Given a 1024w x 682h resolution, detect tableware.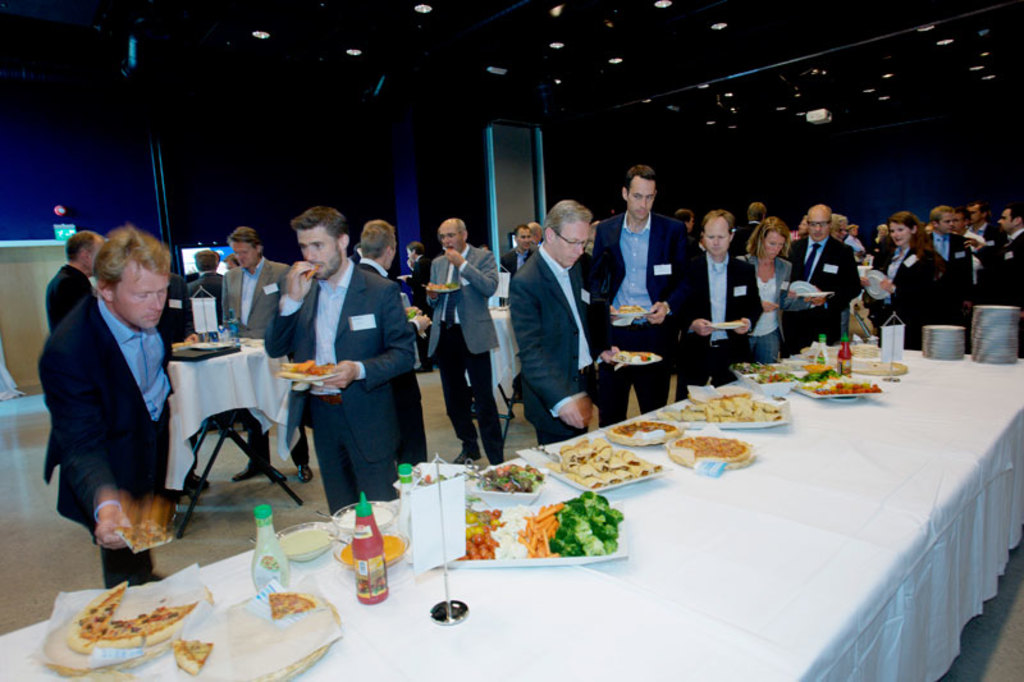
box(335, 523, 412, 572).
